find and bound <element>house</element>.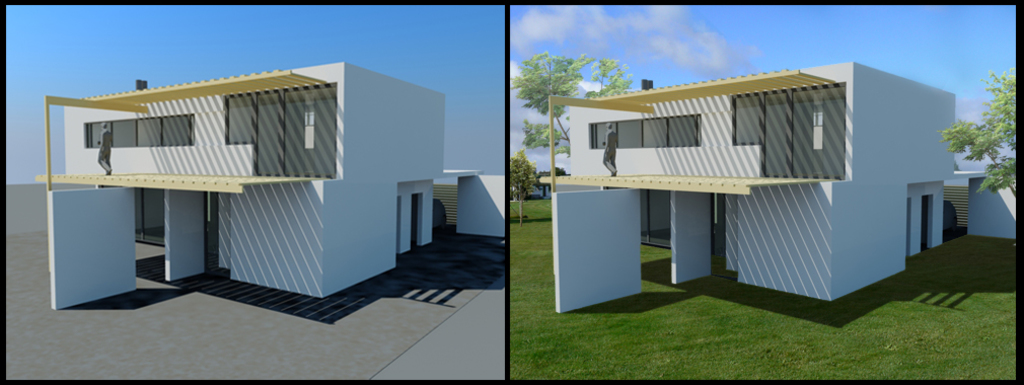
Bound: [x1=44, y1=62, x2=505, y2=312].
